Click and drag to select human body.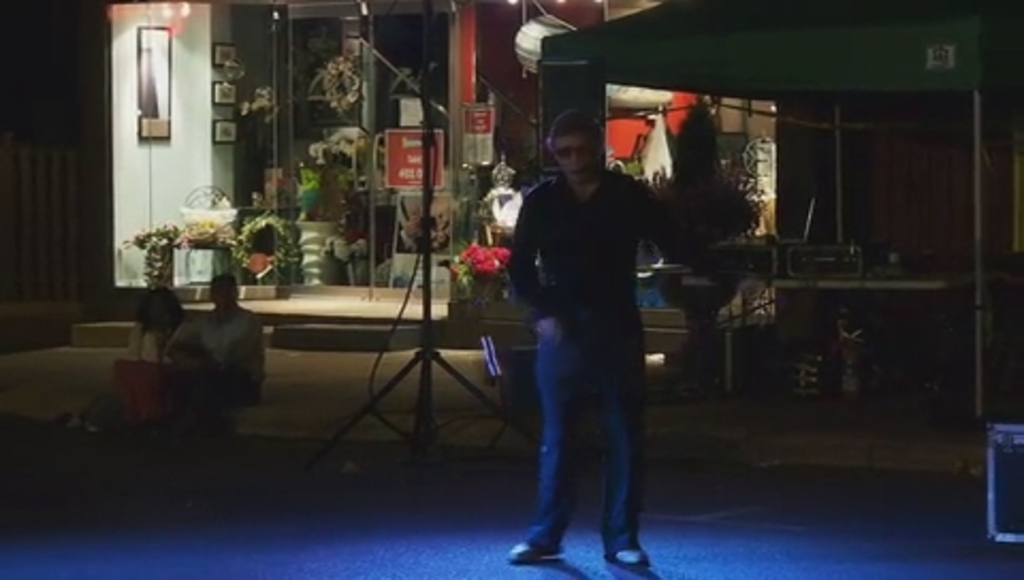
Selection: x1=164 y1=273 x2=271 y2=418.
